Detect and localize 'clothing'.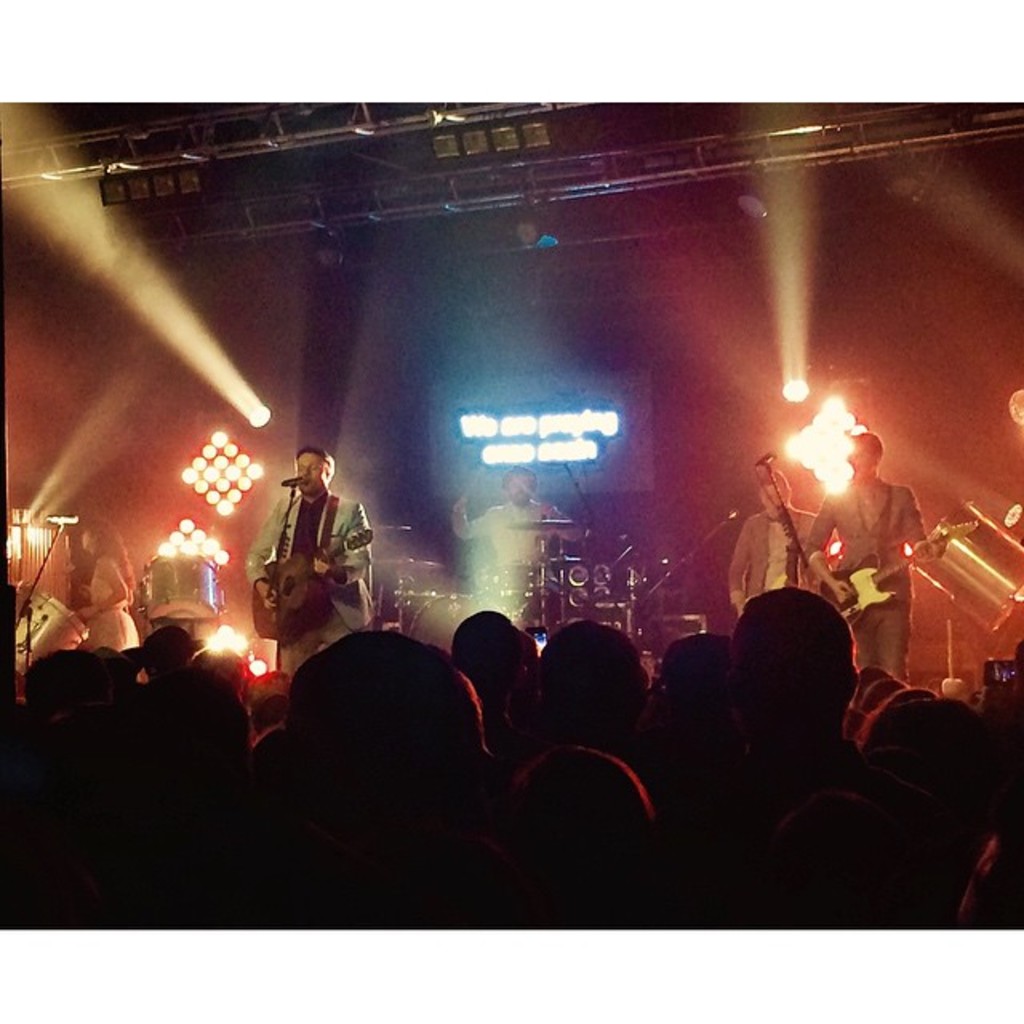
Localized at locate(726, 504, 819, 610).
